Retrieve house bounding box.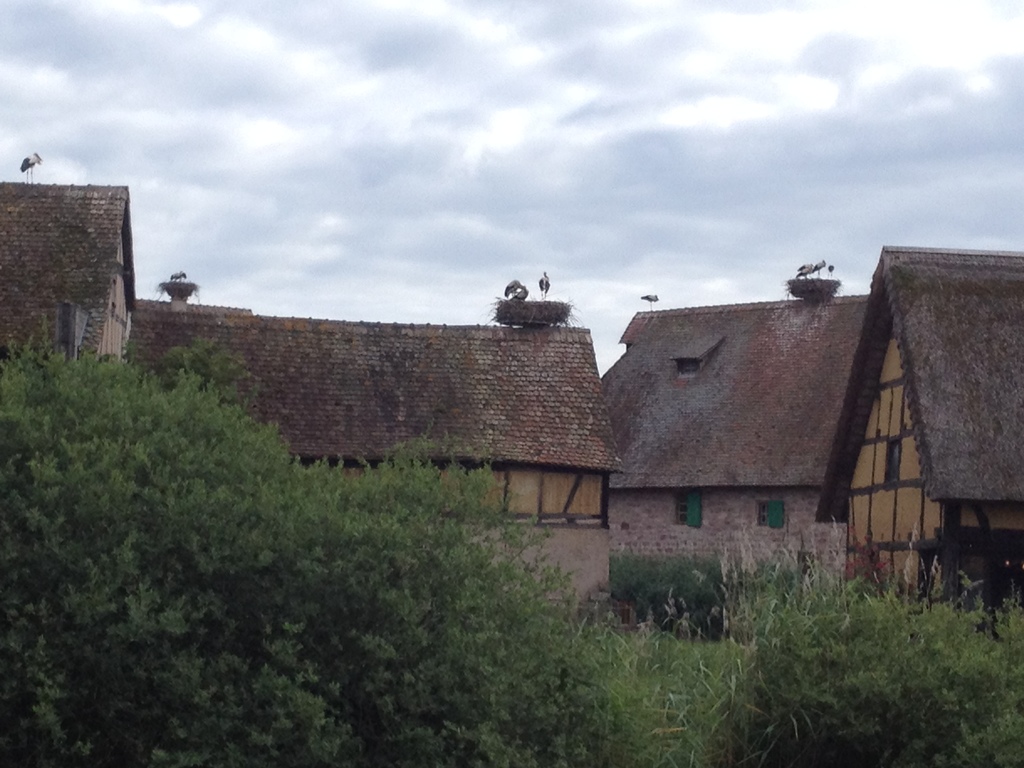
Bounding box: 118:274:608:531.
